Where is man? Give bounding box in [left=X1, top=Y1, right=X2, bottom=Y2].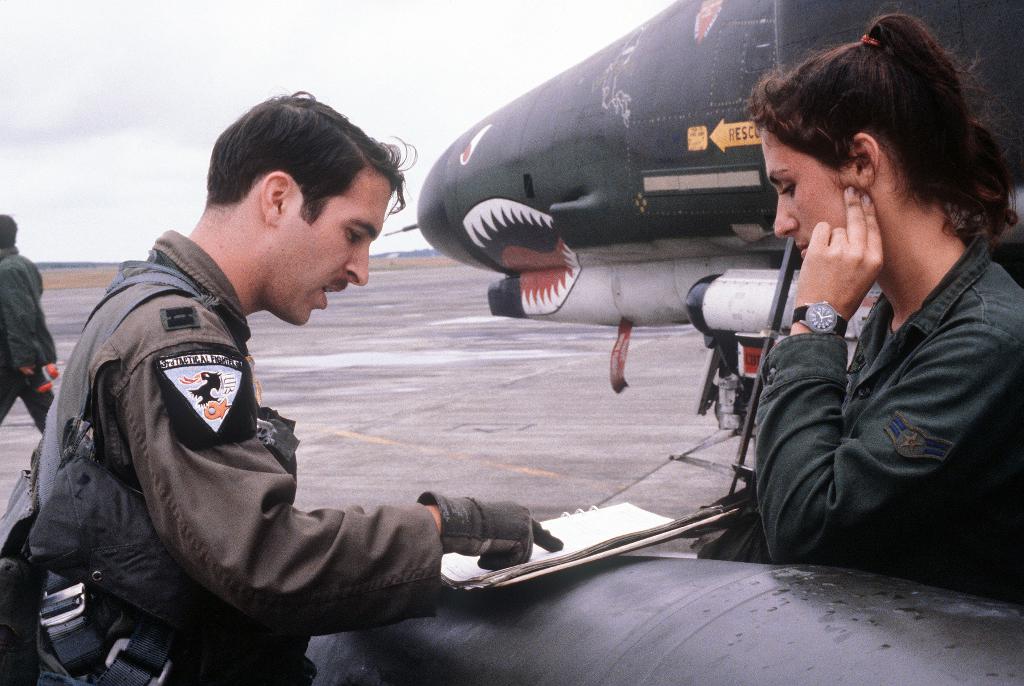
[left=58, top=121, right=552, bottom=664].
